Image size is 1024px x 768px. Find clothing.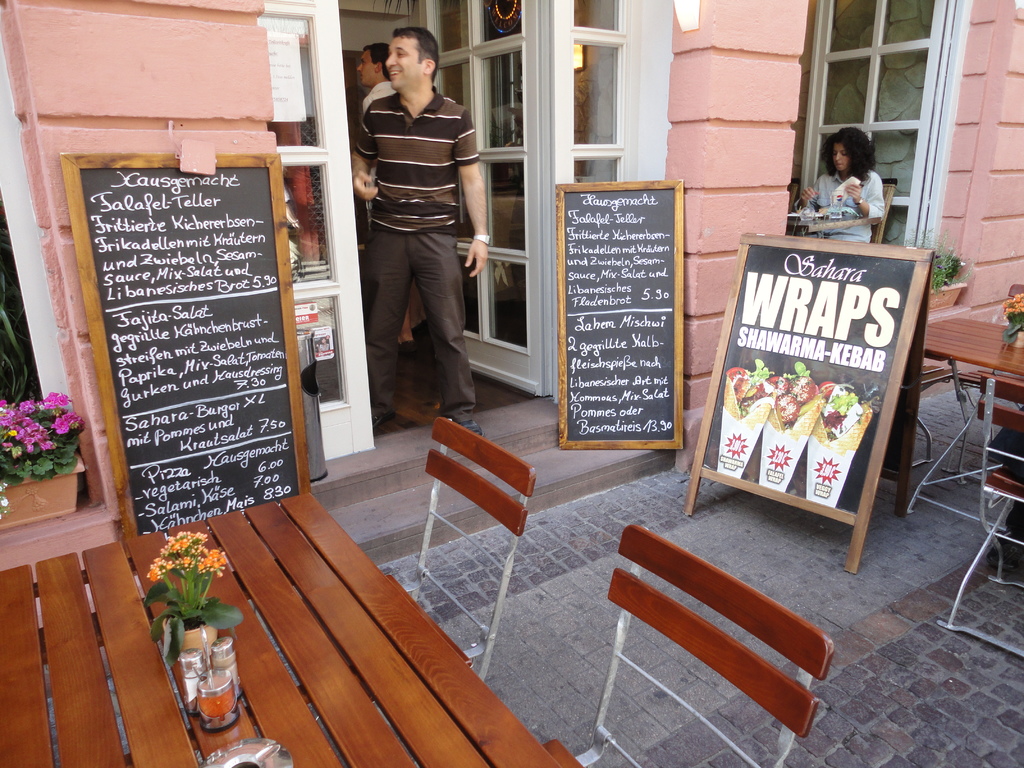
[left=351, top=88, right=484, bottom=415].
